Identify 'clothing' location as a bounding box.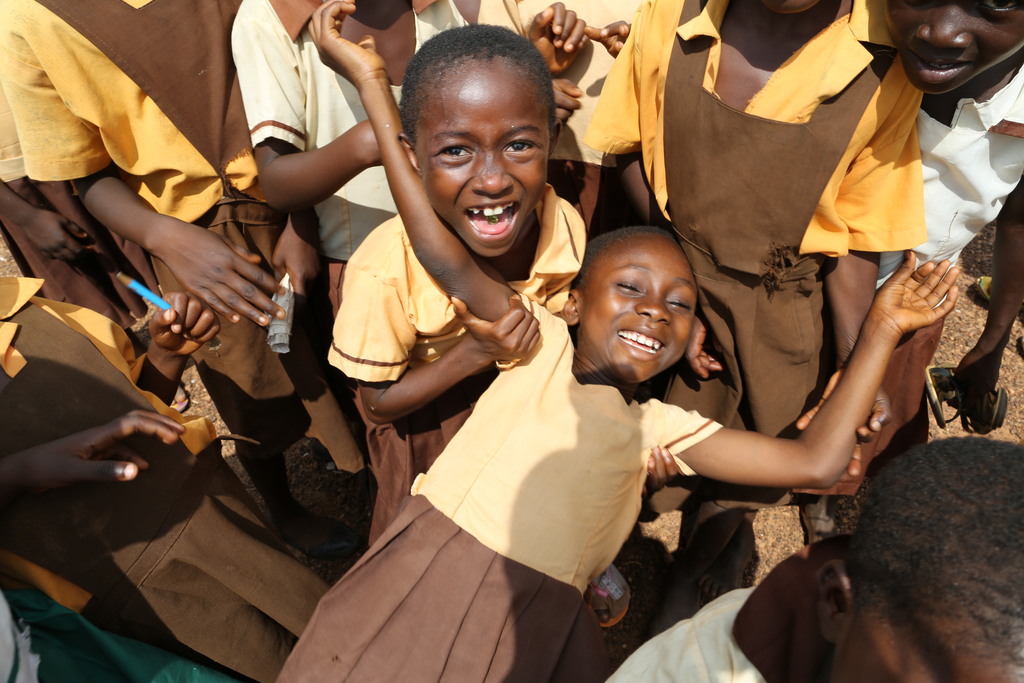
box(221, 0, 471, 295).
